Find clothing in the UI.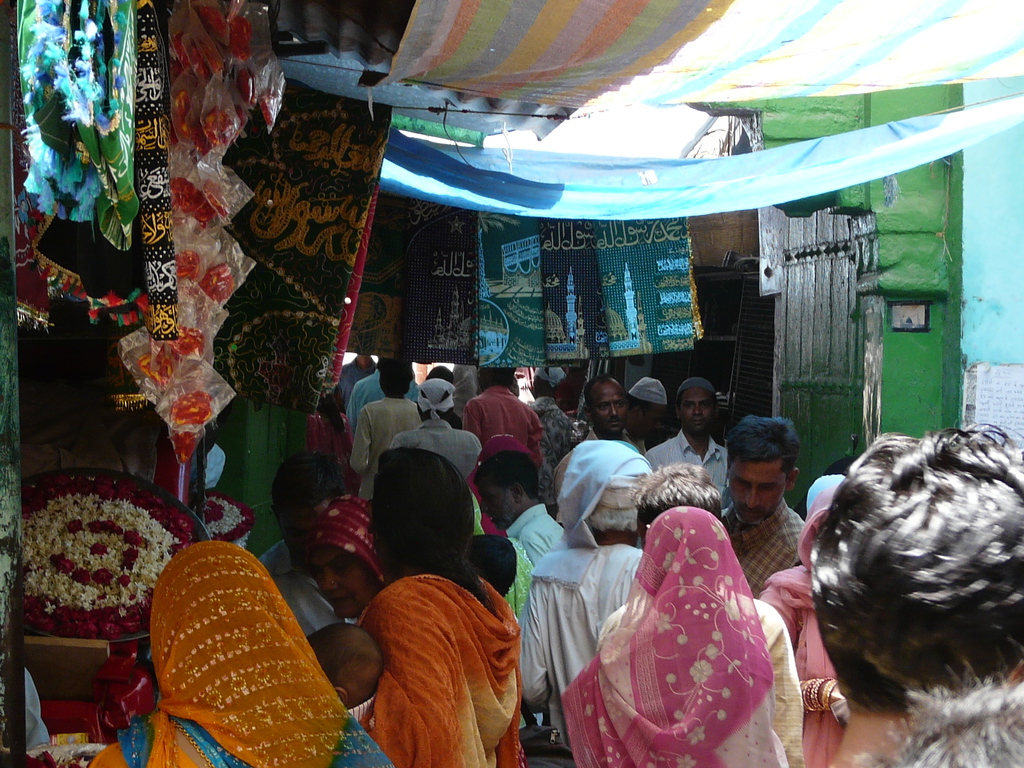
UI element at select_region(355, 364, 420, 408).
